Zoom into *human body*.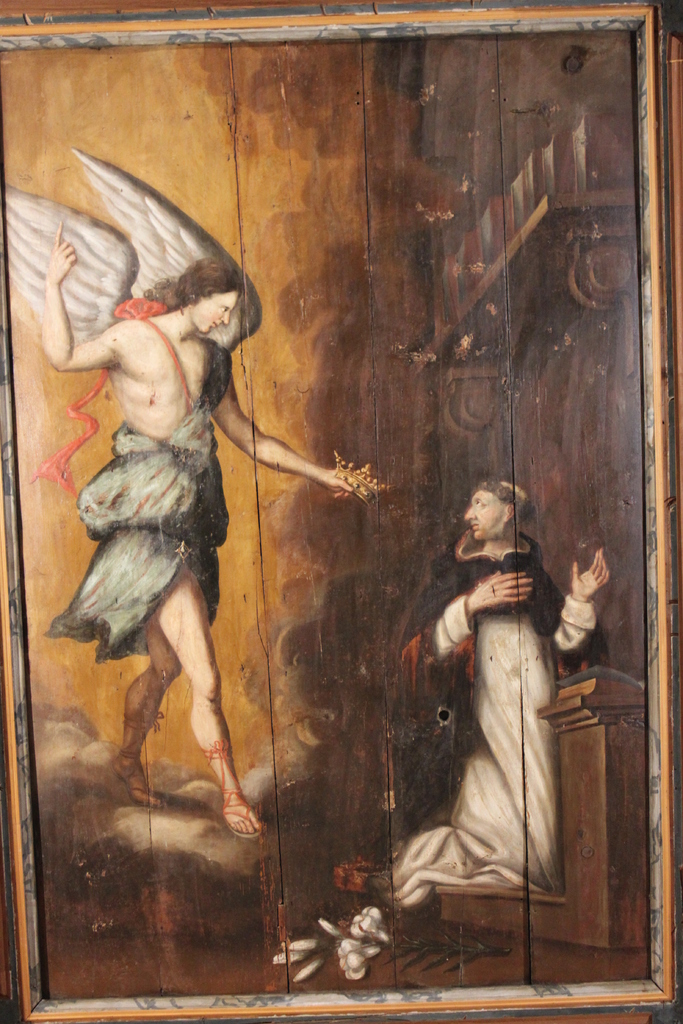
Zoom target: [48,220,313,862].
